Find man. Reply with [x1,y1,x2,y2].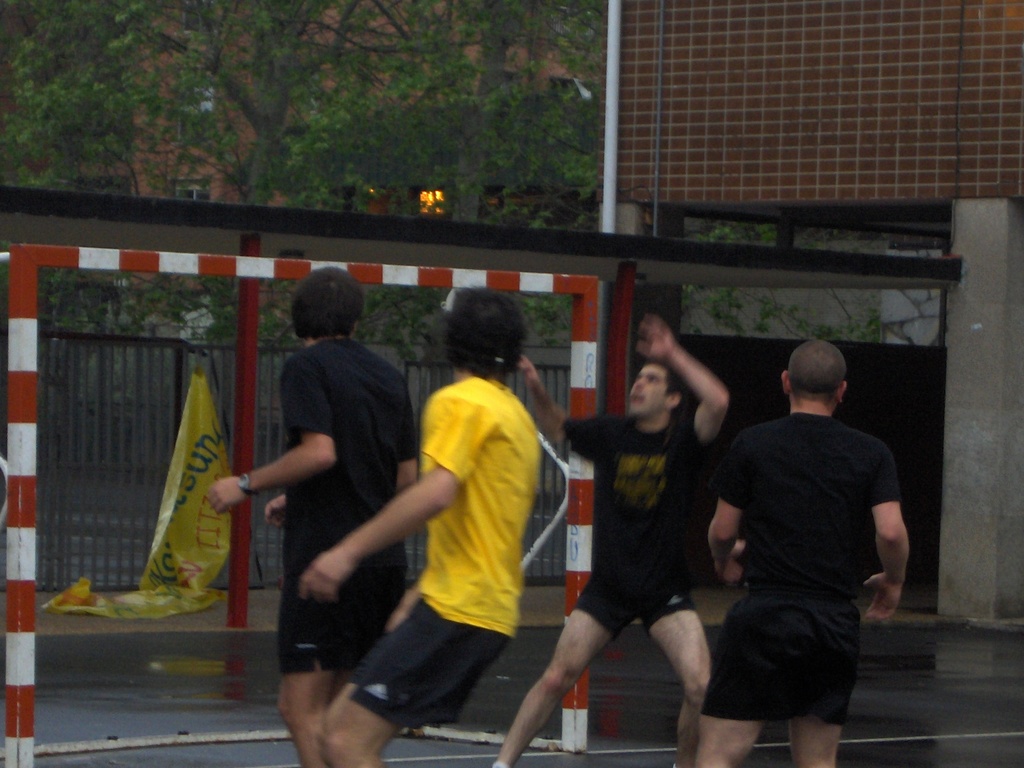
[689,323,919,765].
